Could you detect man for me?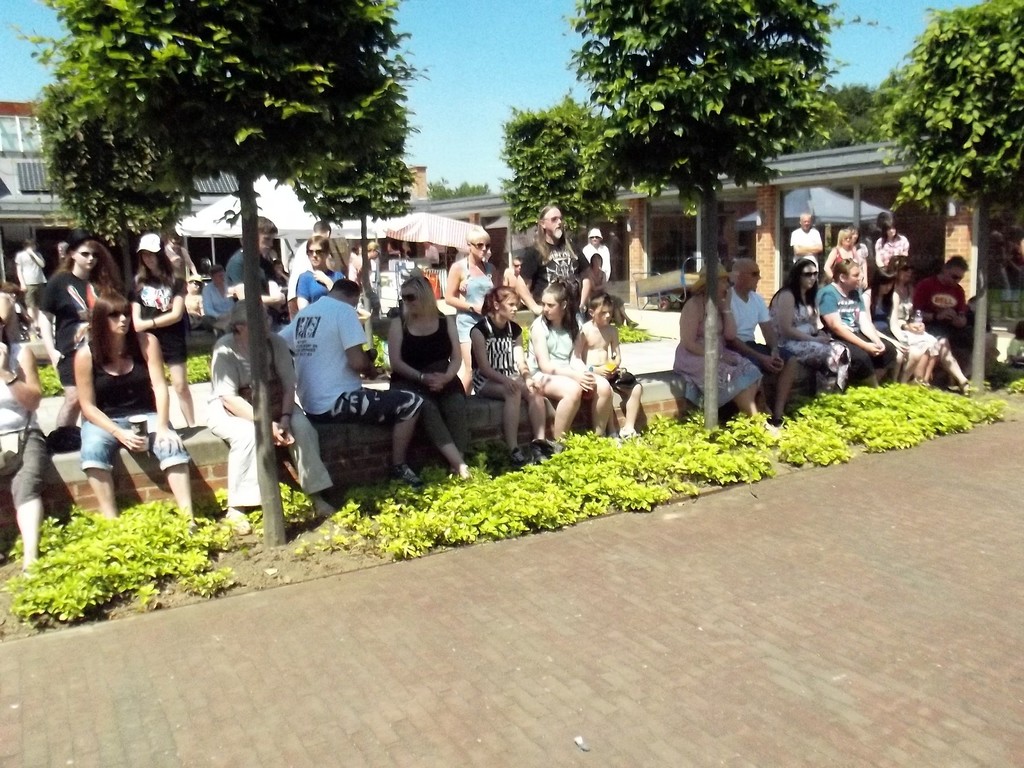
Detection result: left=18, top=236, right=49, bottom=332.
